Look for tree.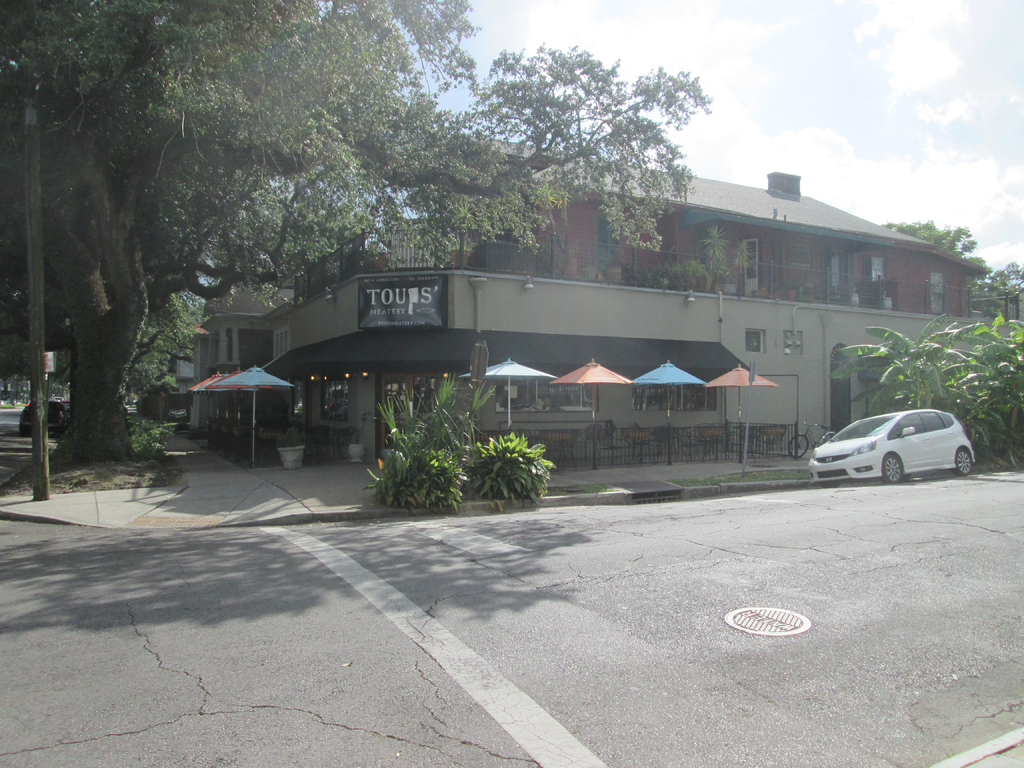
Found: (875, 219, 1023, 321).
